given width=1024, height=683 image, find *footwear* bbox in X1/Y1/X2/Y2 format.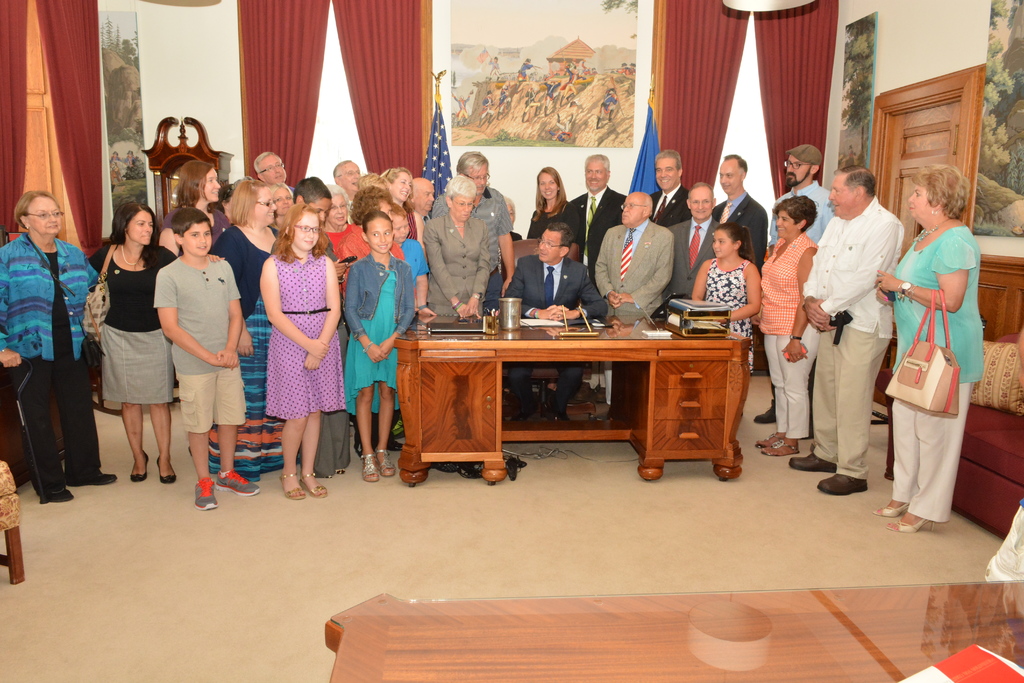
285/463/318/500.
